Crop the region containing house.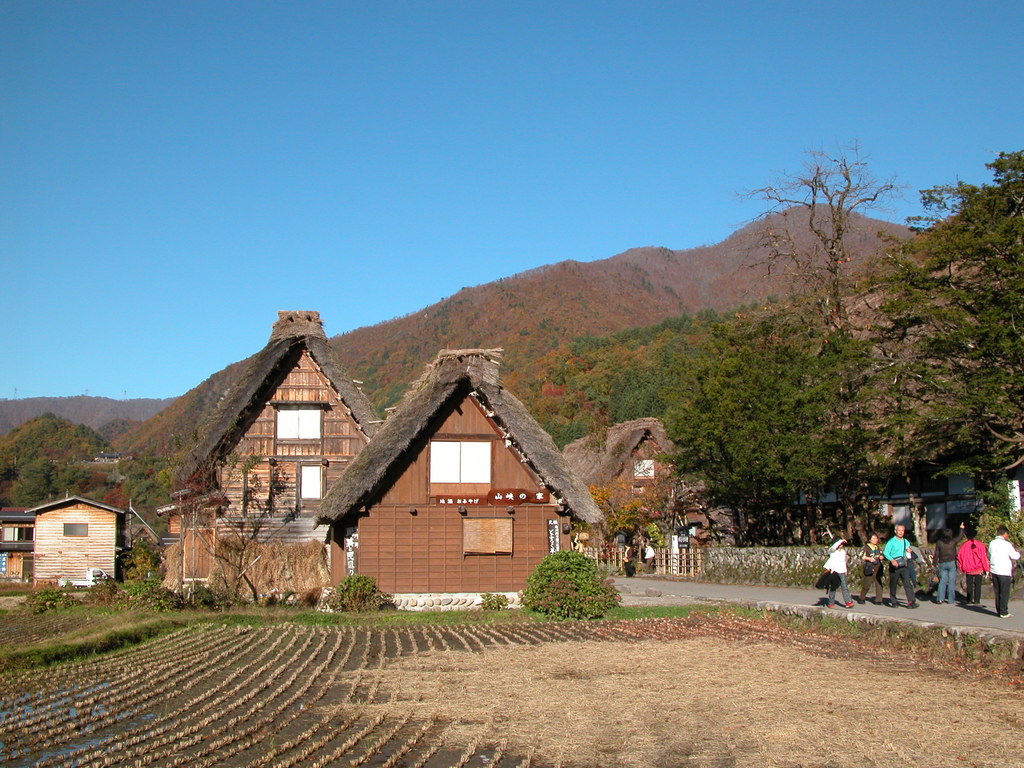
Crop region: box=[147, 303, 381, 607].
